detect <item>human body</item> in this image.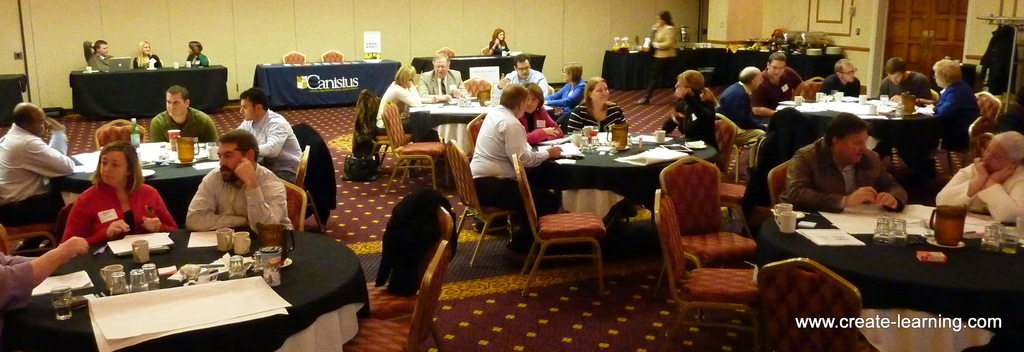
Detection: bbox=[416, 67, 476, 105].
